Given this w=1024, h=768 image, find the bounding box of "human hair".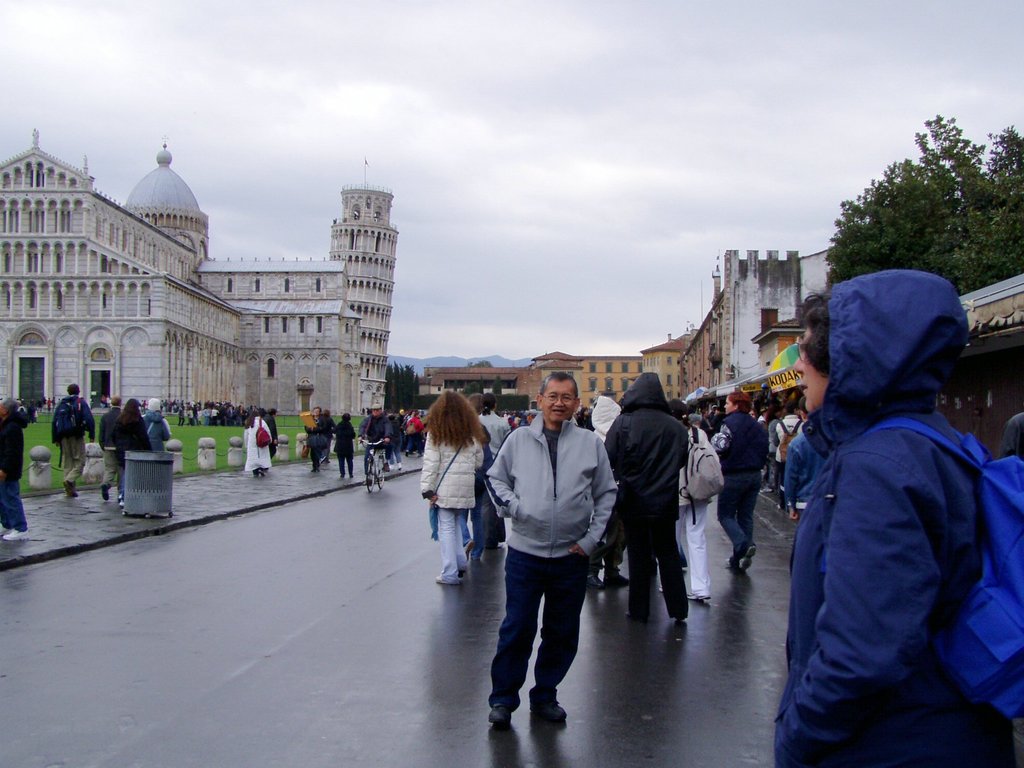
box=[341, 412, 351, 422].
